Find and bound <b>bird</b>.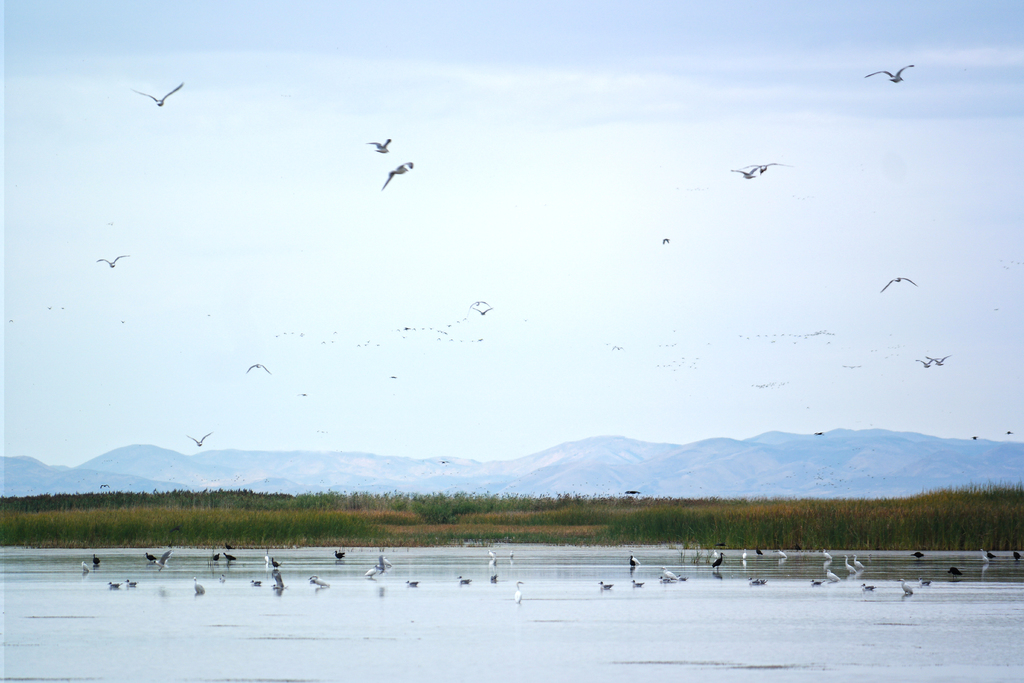
Bound: <region>89, 258, 128, 269</region>.
